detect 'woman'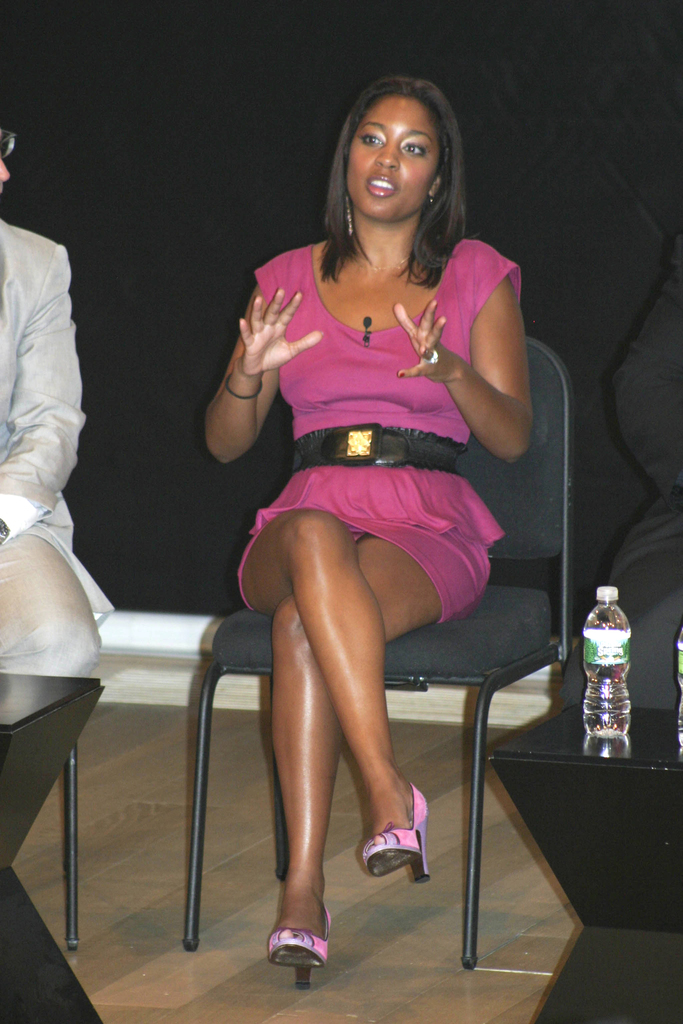
box(202, 80, 555, 982)
